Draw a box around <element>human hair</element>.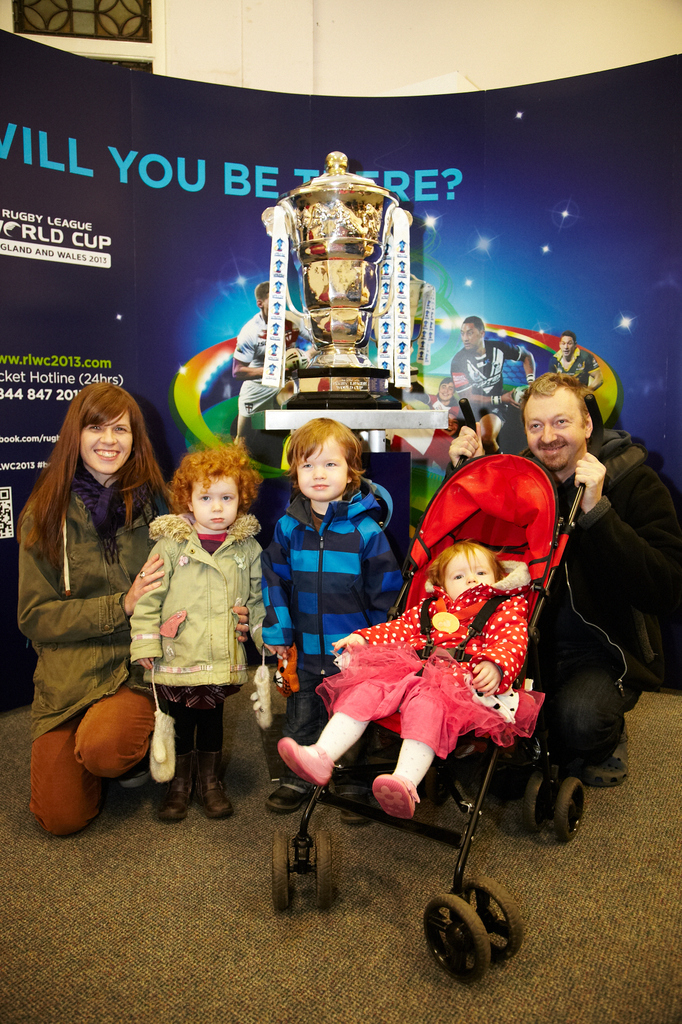
{"left": 164, "top": 442, "right": 258, "bottom": 520}.
